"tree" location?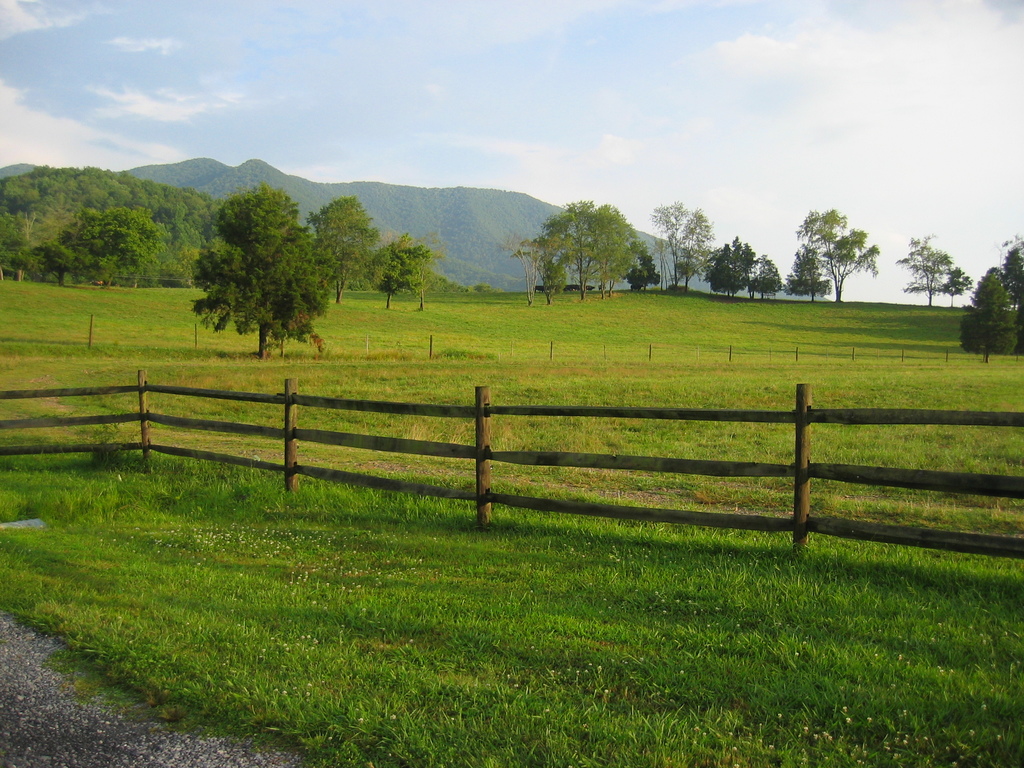
detection(3, 163, 215, 276)
